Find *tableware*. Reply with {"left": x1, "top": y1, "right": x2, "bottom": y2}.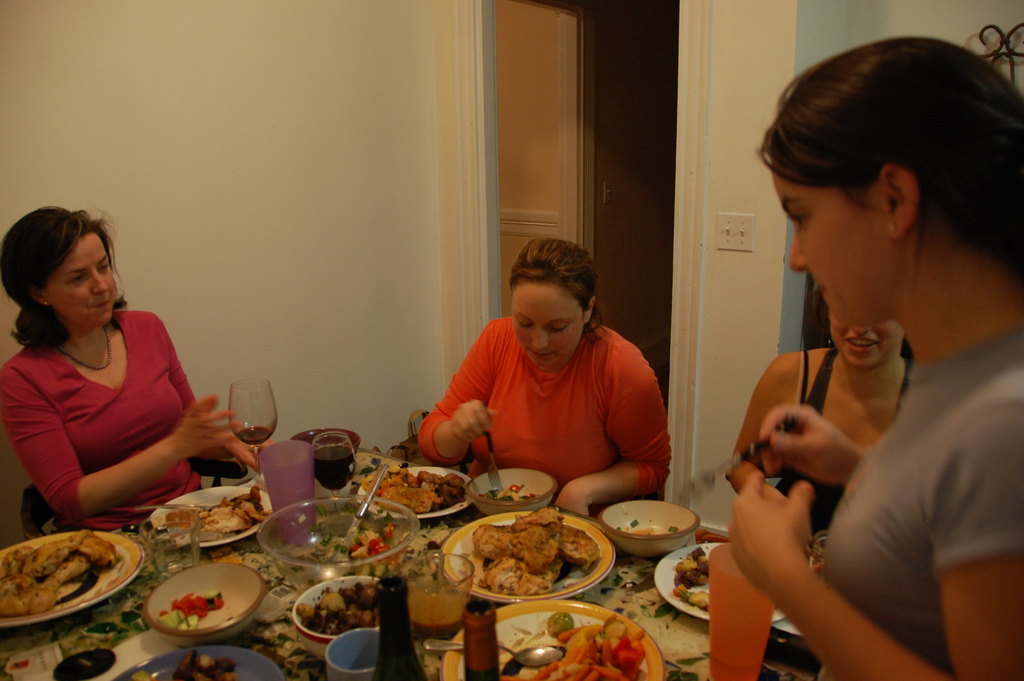
{"left": 324, "top": 627, "right": 380, "bottom": 680}.
